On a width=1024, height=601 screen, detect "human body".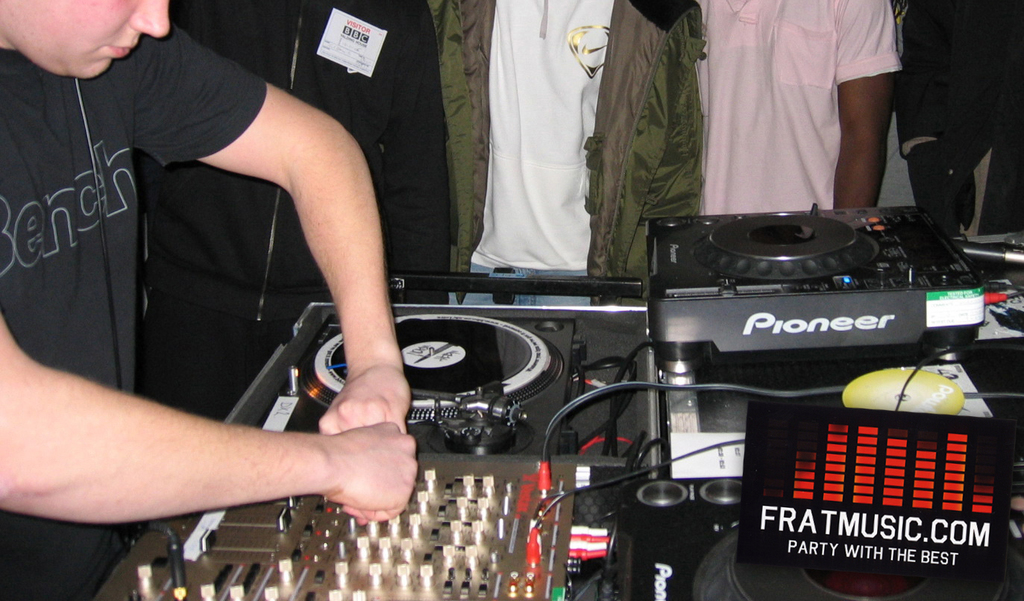
[x1=131, y1=0, x2=453, y2=537].
